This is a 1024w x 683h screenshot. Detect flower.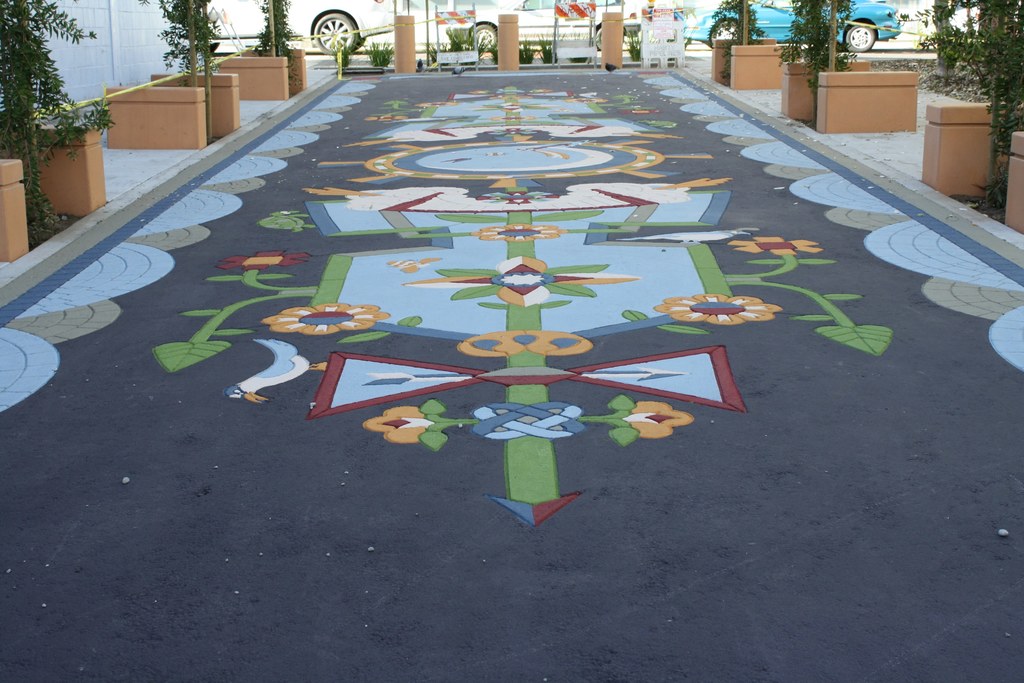
{"x1": 653, "y1": 294, "x2": 783, "y2": 327}.
